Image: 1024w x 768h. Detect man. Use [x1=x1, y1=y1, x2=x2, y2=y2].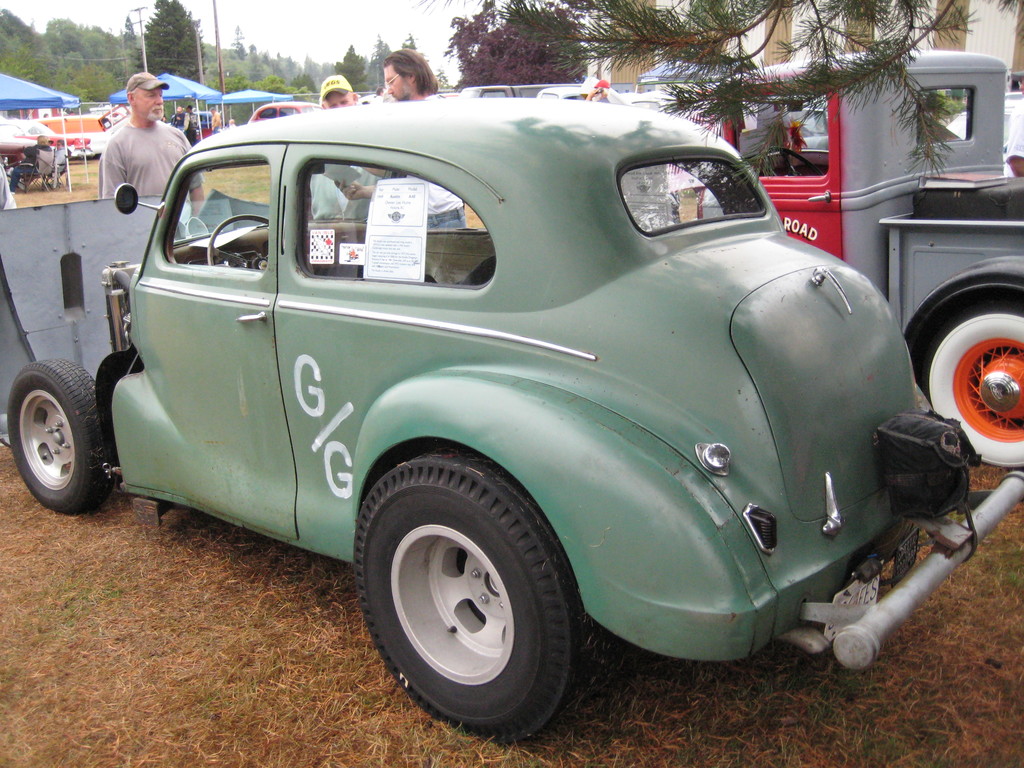
[x1=7, y1=134, x2=52, y2=191].
